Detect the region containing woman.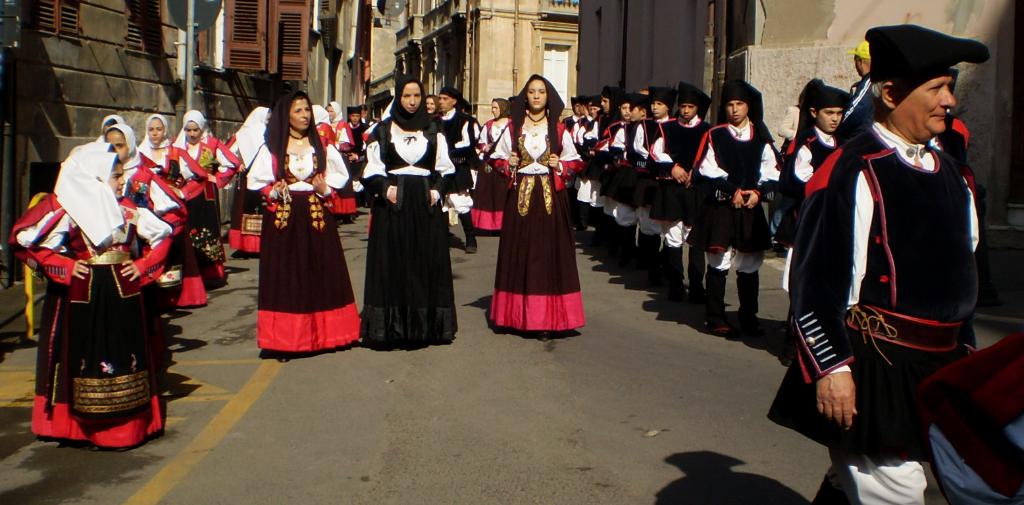
361:75:469:353.
